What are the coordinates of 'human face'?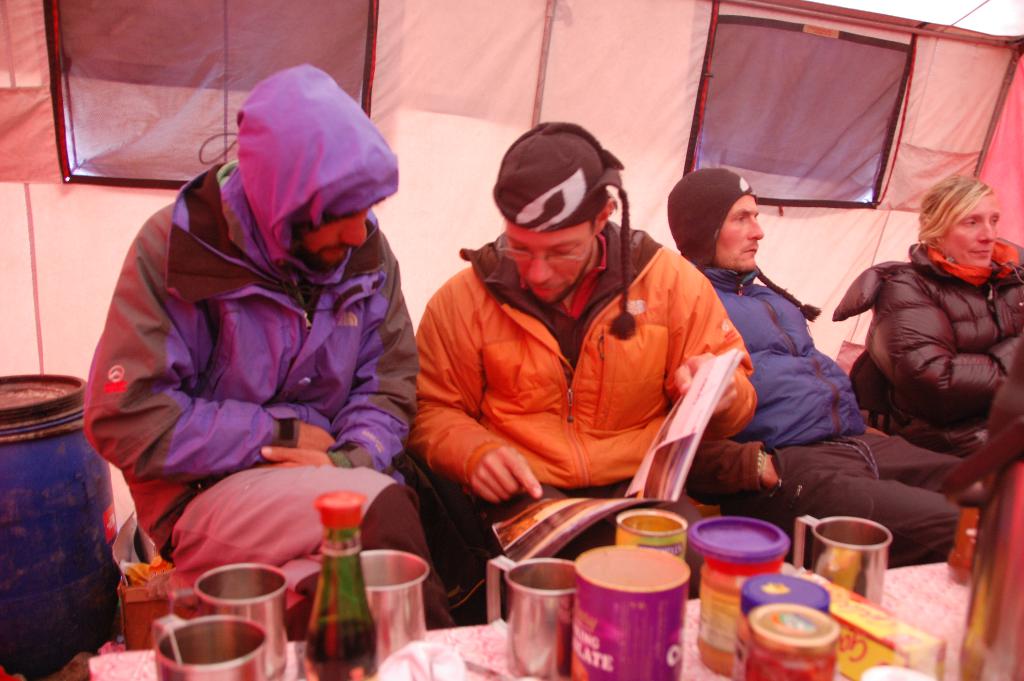
298/204/371/272.
